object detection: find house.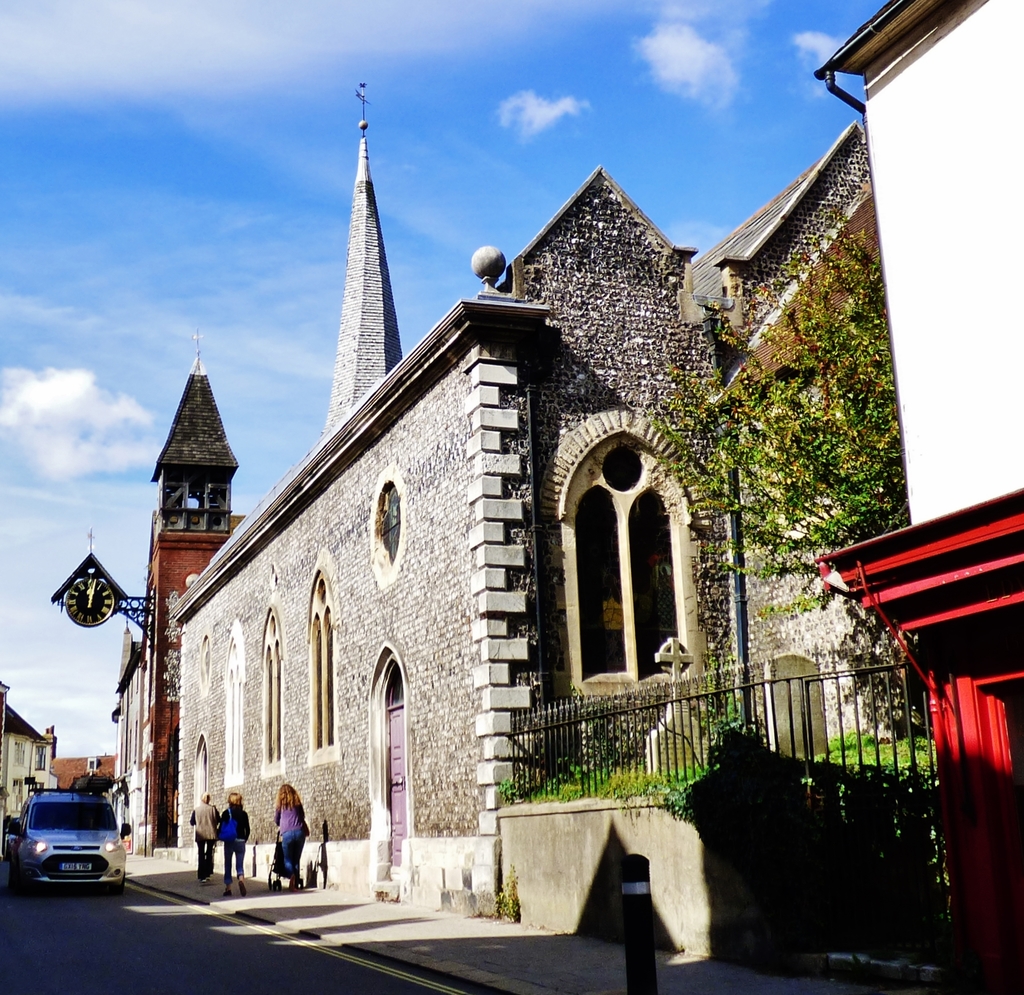
crop(166, 88, 812, 874).
